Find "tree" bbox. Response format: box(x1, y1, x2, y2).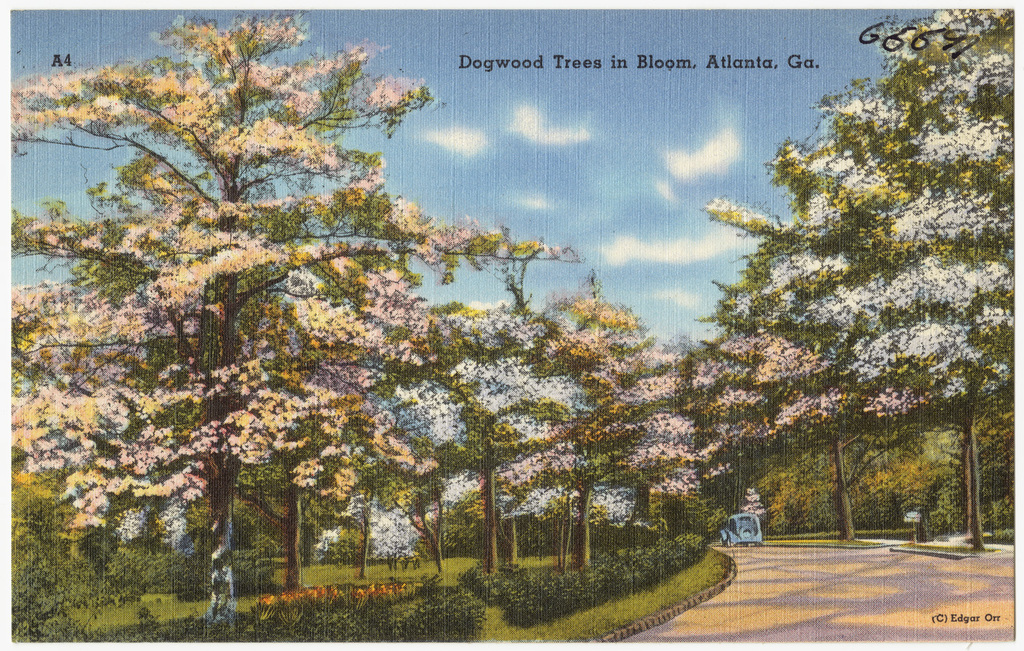
box(227, 441, 304, 583).
